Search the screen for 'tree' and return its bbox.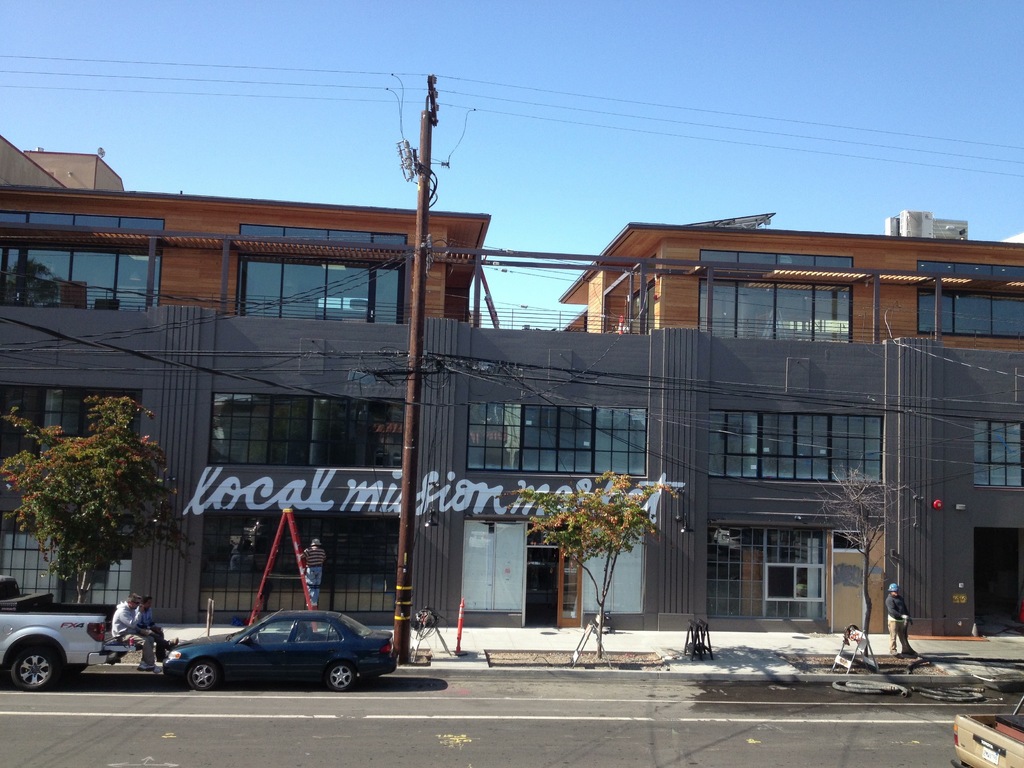
Found: detection(831, 474, 900, 661).
